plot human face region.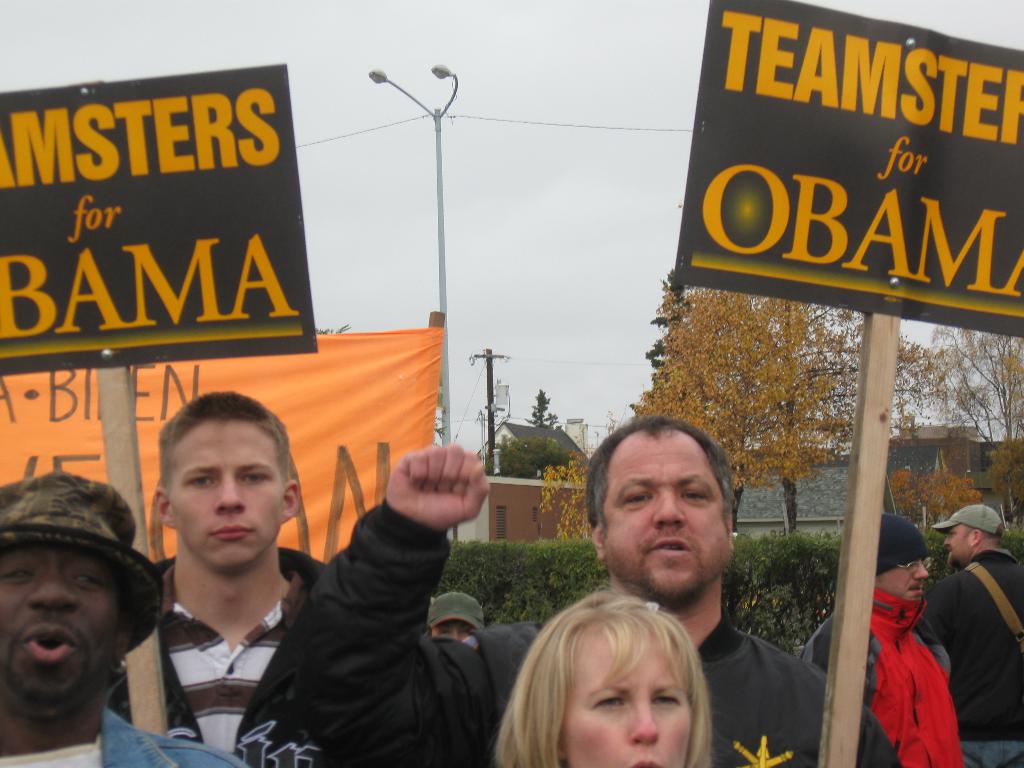
Plotted at (944, 526, 975, 563).
